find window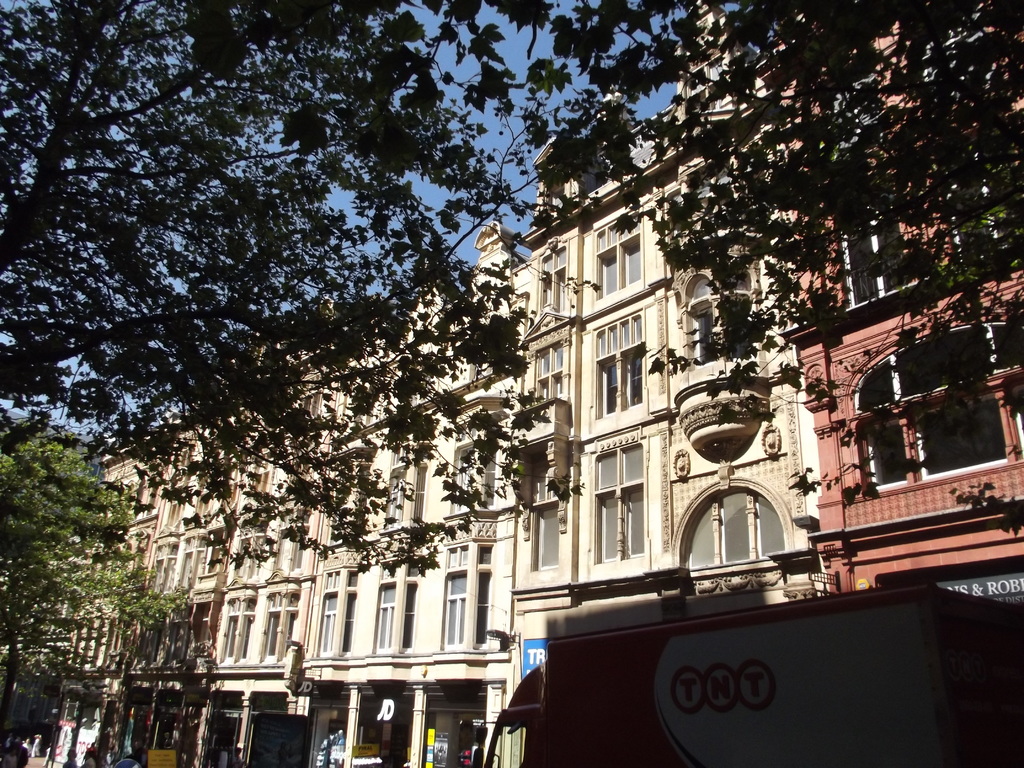
l=380, t=435, r=424, b=532
